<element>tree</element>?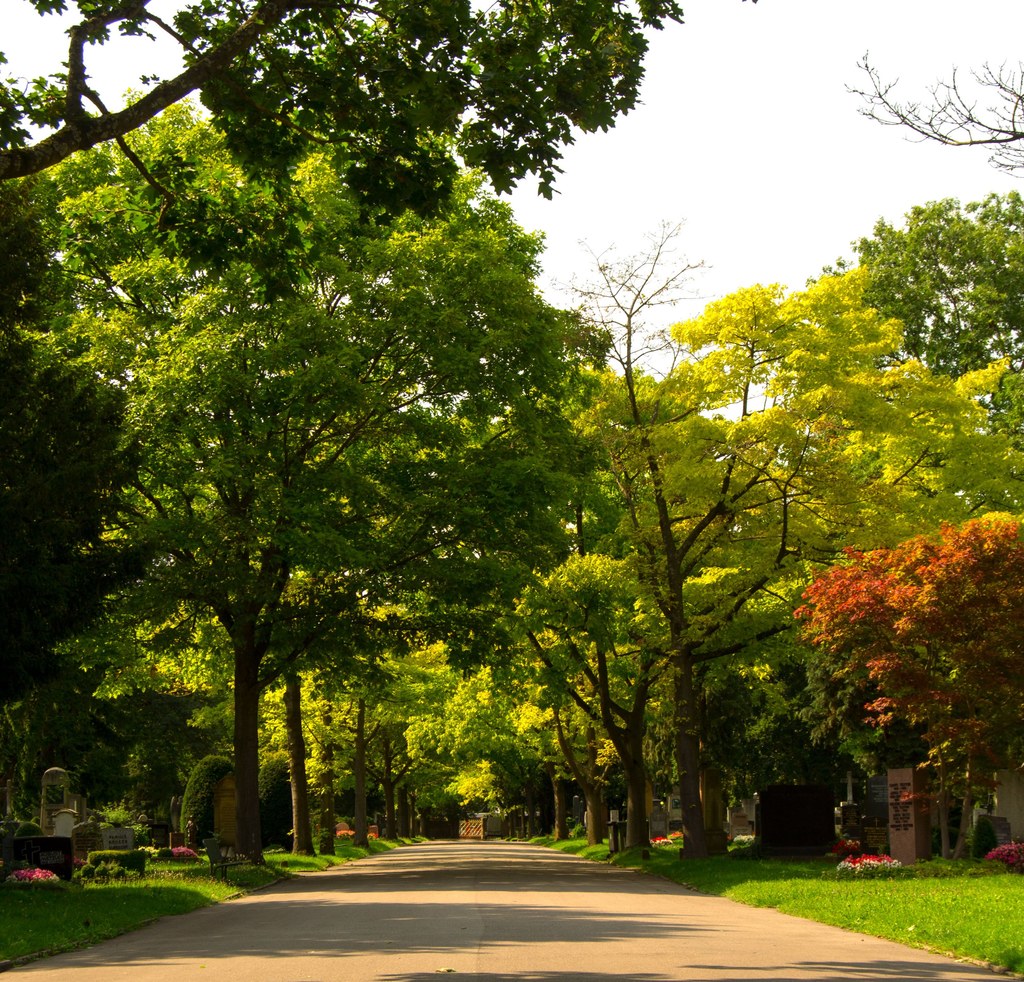
locate(835, 47, 1023, 188)
